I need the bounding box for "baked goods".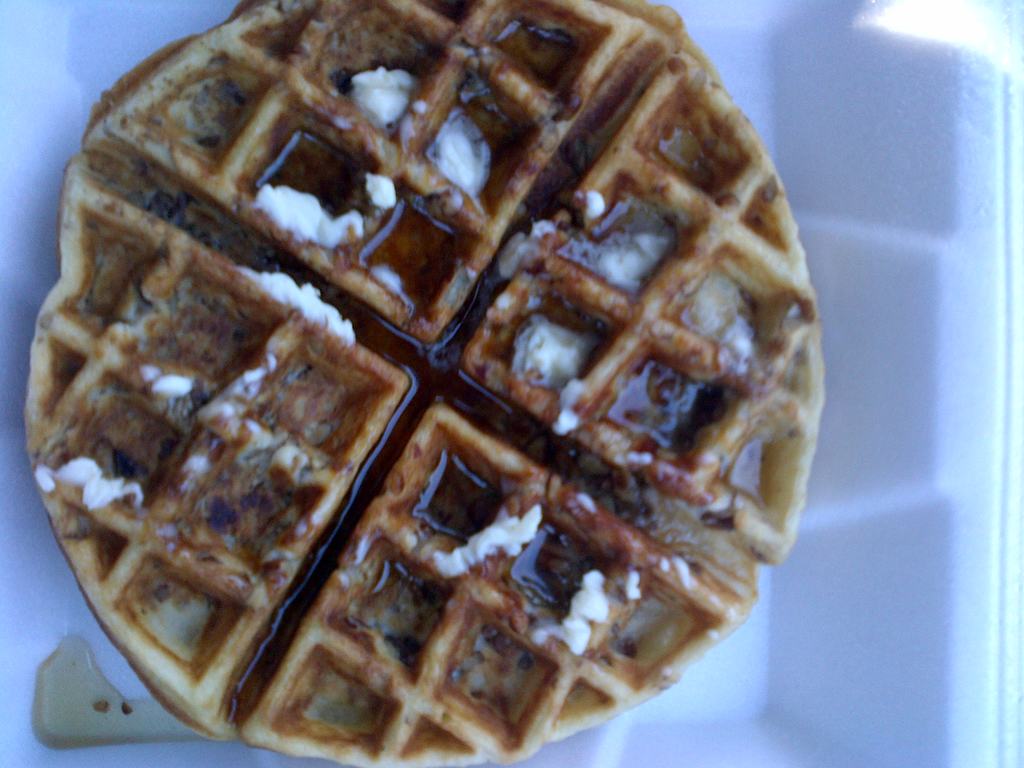
Here it is: Rect(0, 0, 806, 749).
